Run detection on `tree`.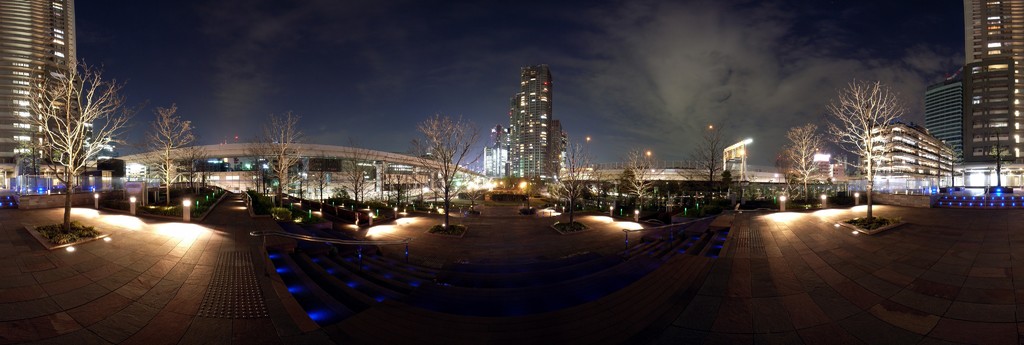
Result: Rect(543, 140, 609, 220).
